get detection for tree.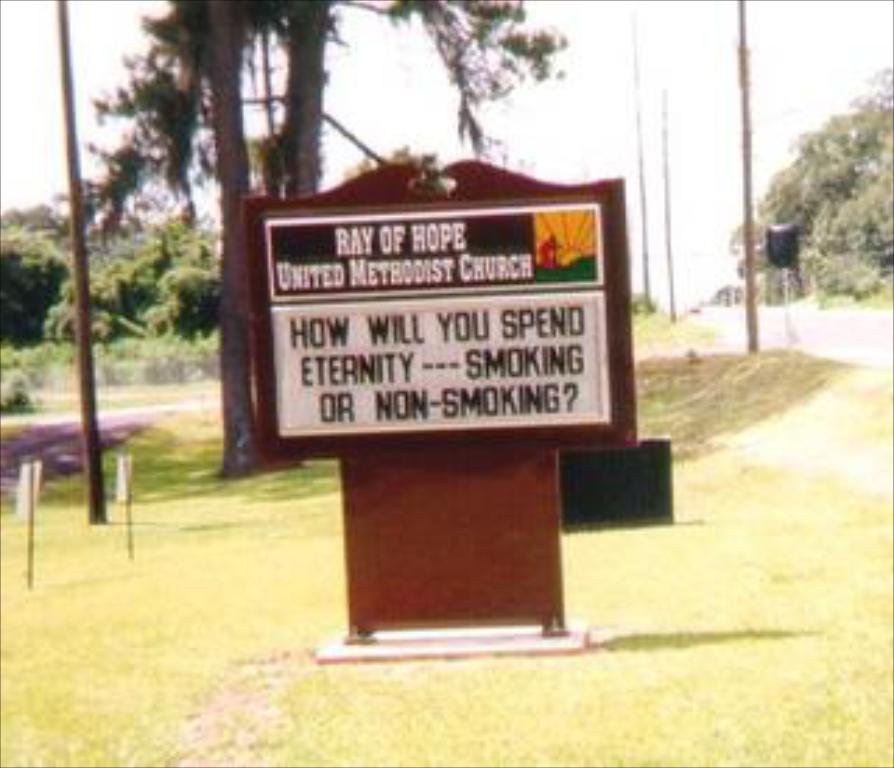
Detection: Rect(70, 0, 573, 500).
